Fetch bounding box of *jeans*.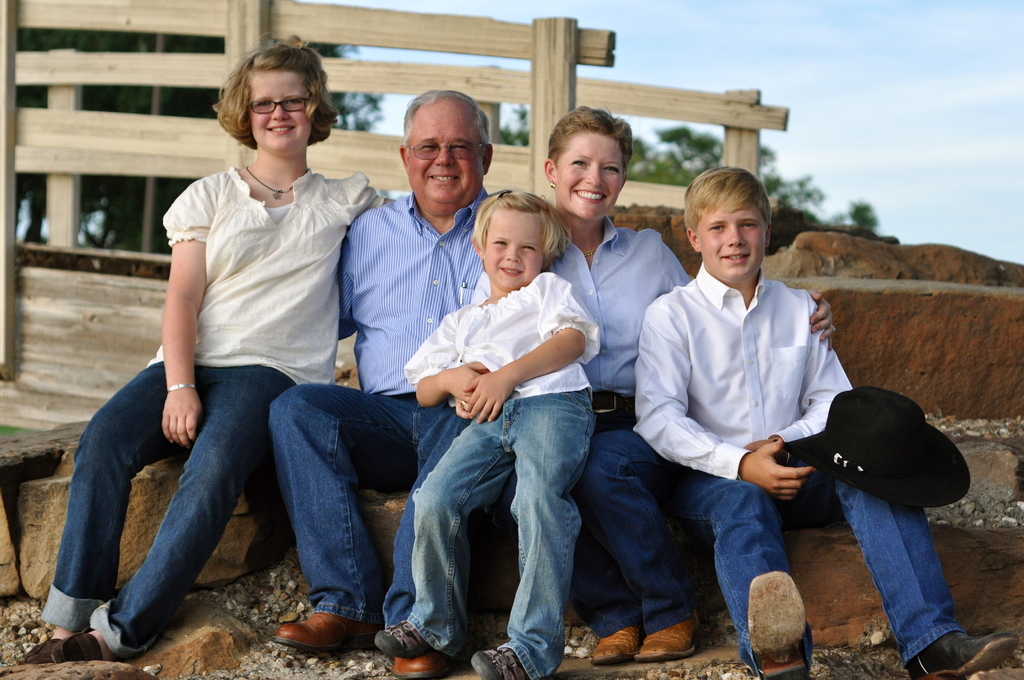
Bbox: [576,407,701,645].
